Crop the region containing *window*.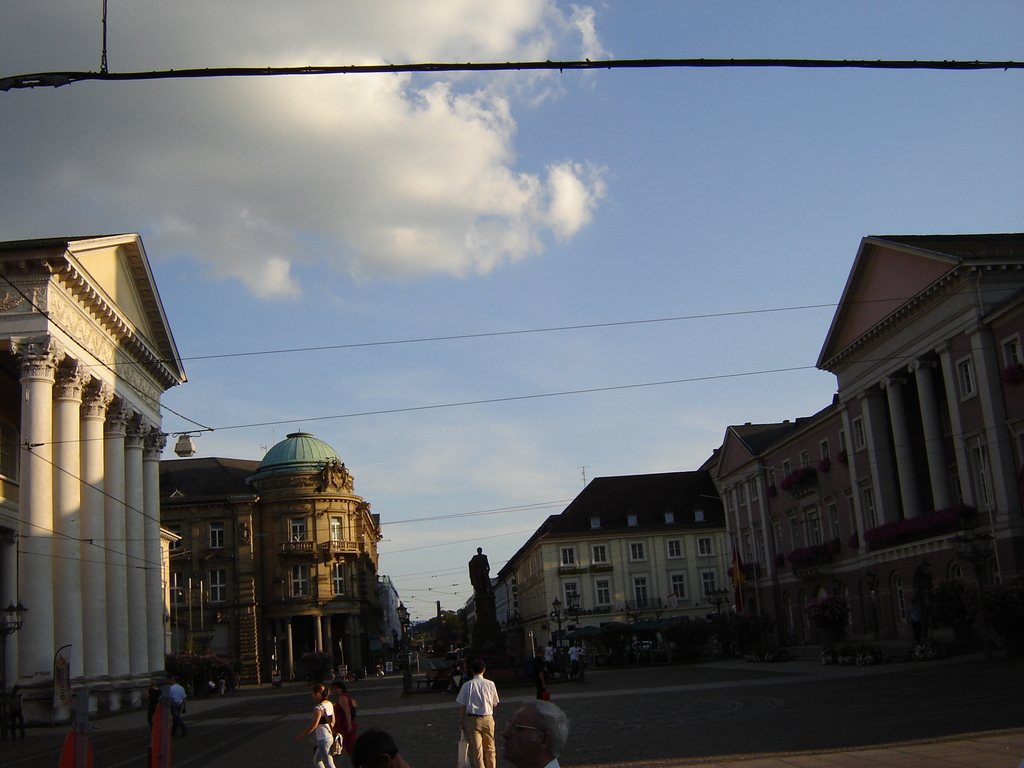
Crop region: [x1=697, y1=570, x2=717, y2=598].
